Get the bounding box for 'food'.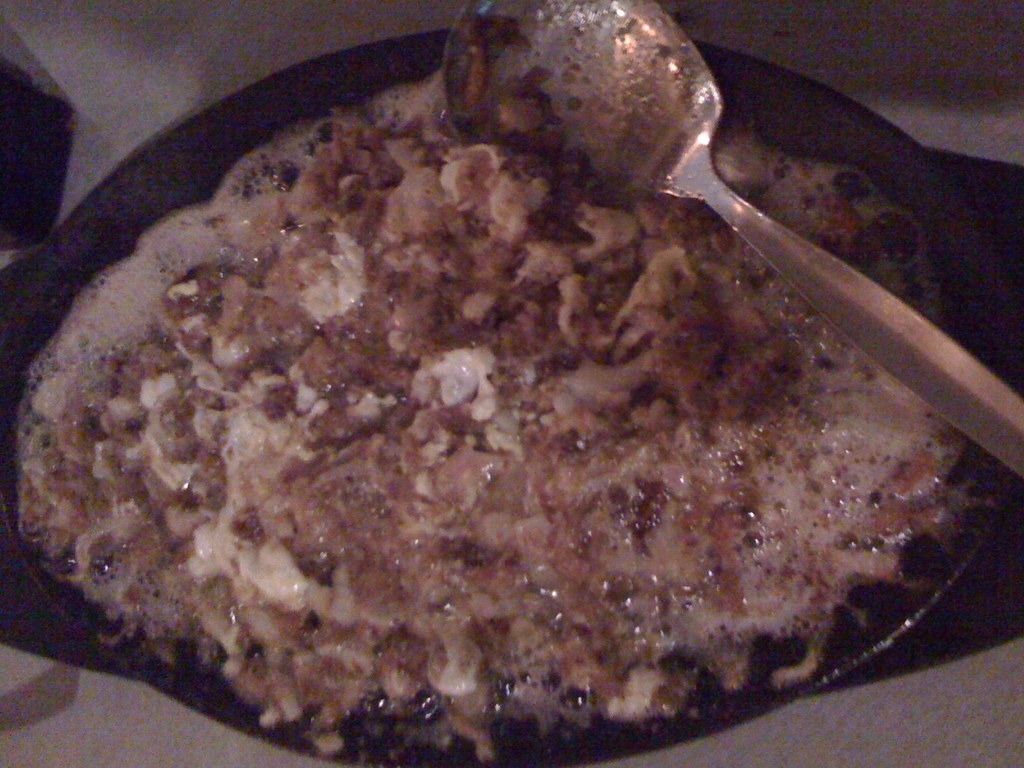
bbox=(7, 0, 996, 767).
